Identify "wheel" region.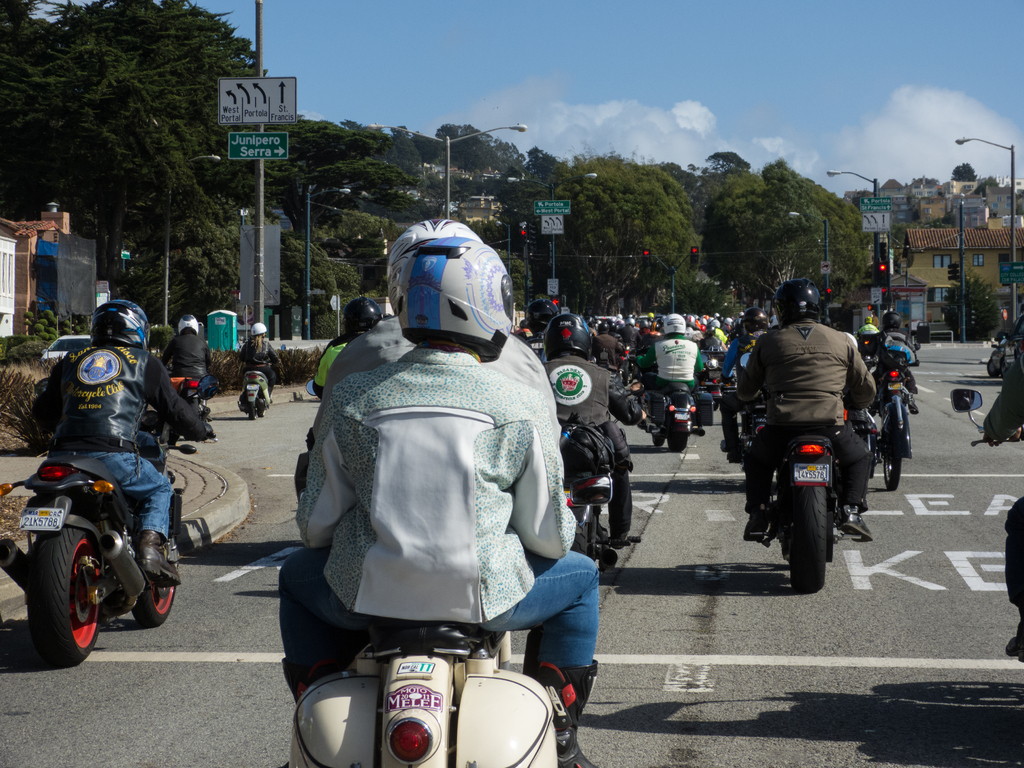
Region: BBox(883, 415, 903, 492).
